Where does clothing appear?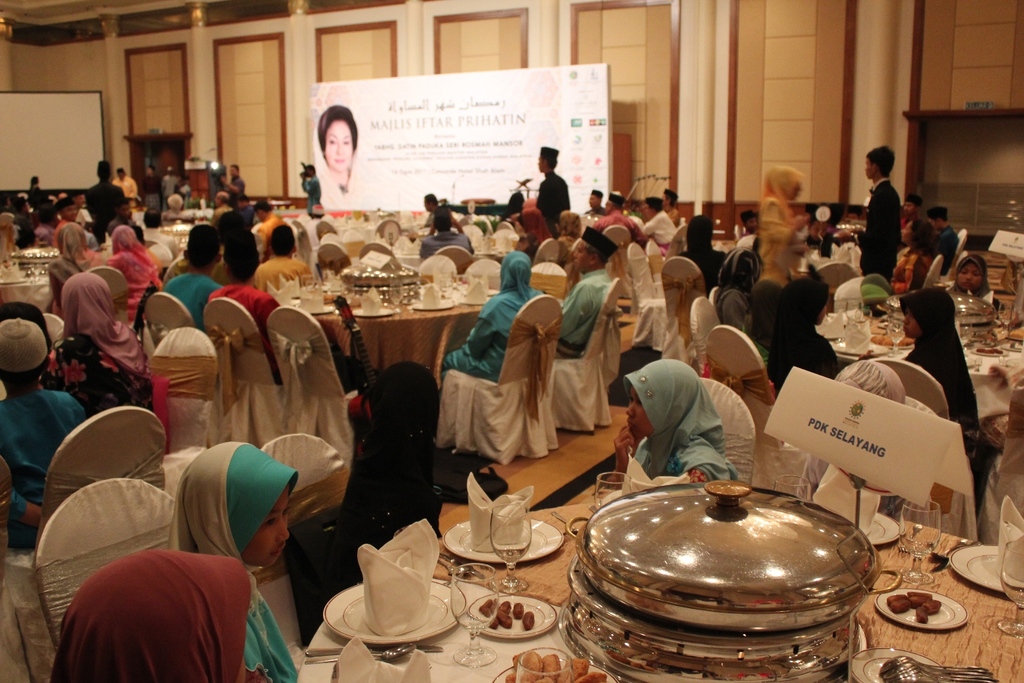
Appears at <box>53,222,73,253</box>.
